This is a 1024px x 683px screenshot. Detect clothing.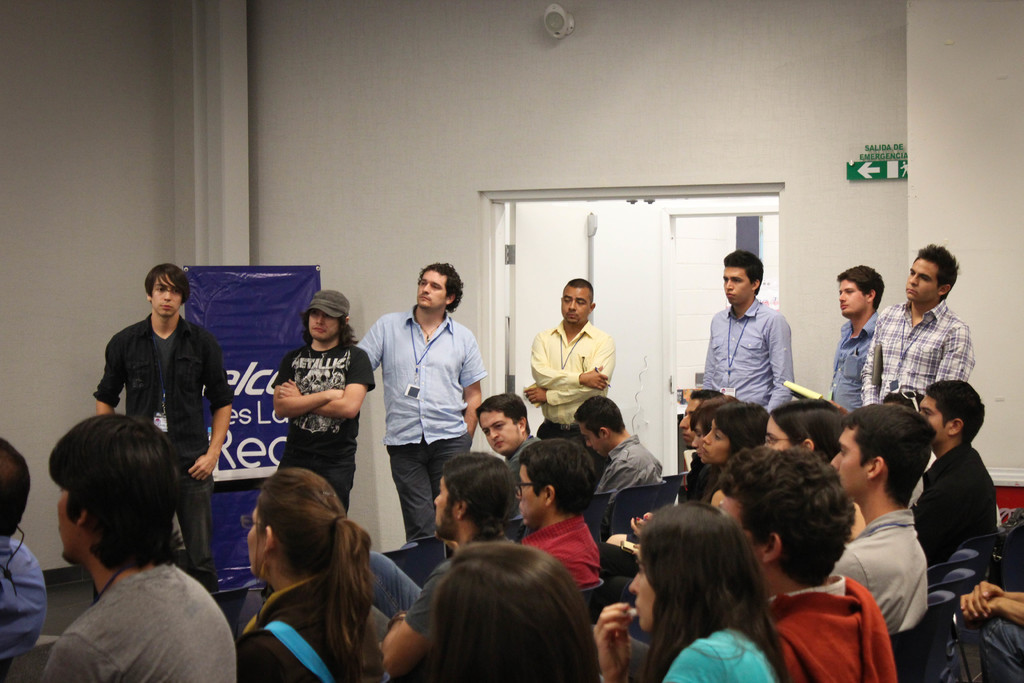
bbox(223, 578, 389, 682).
